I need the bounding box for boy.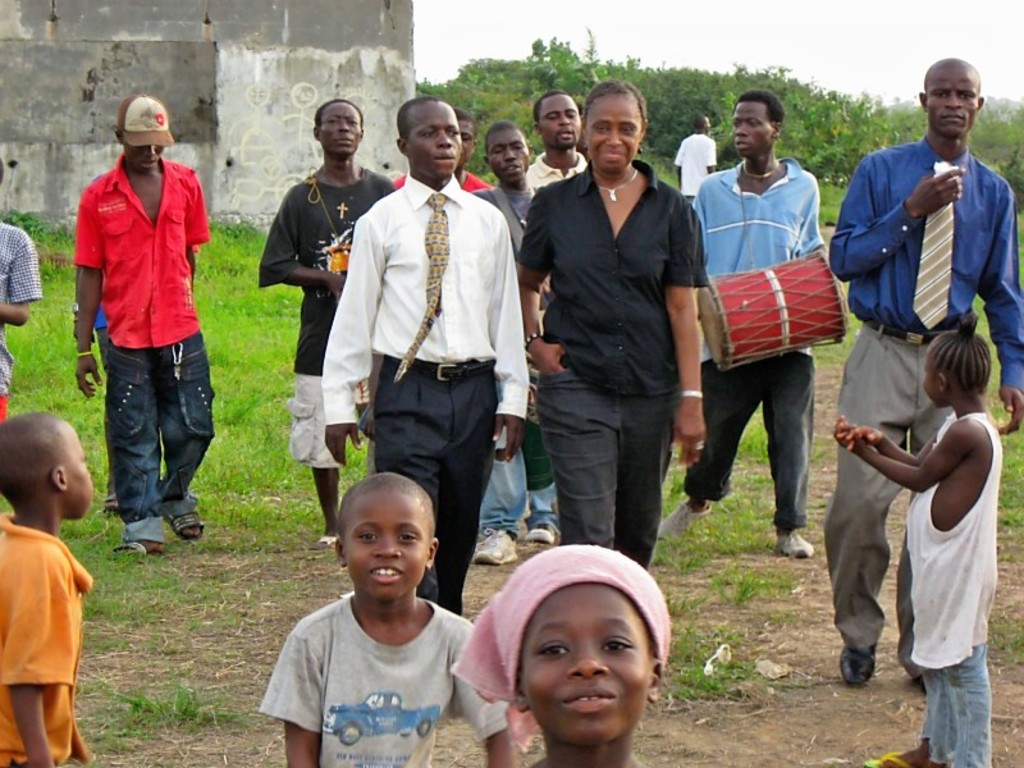
Here it is: <region>447, 543, 671, 767</region>.
